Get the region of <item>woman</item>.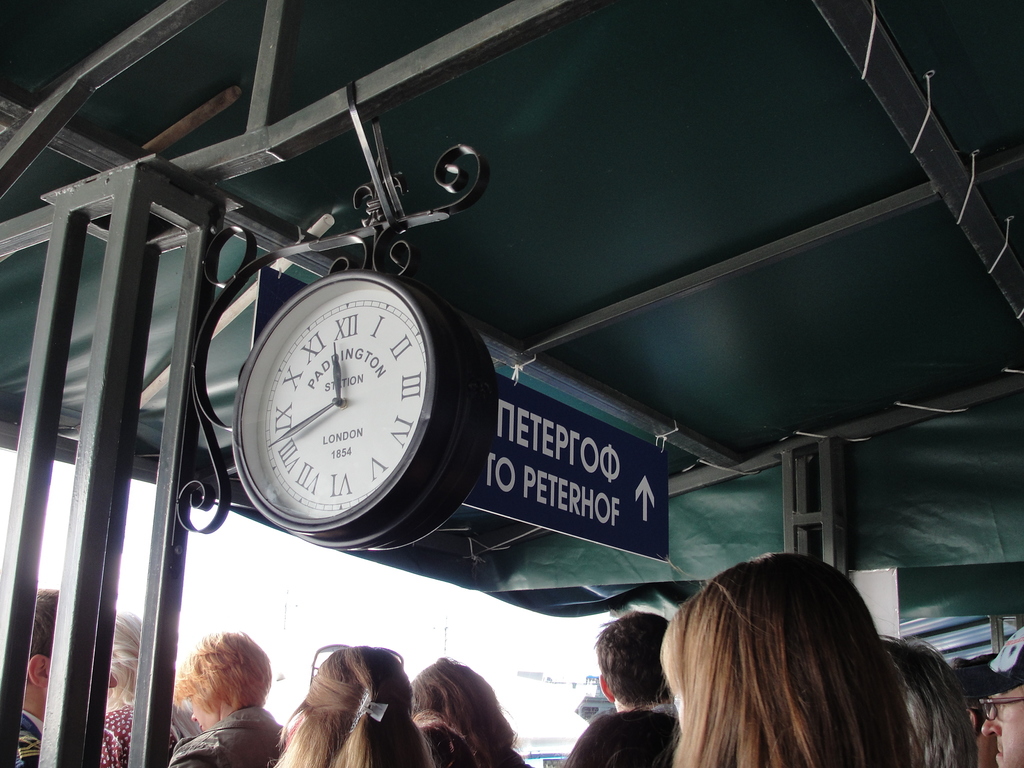
[170,626,285,767].
